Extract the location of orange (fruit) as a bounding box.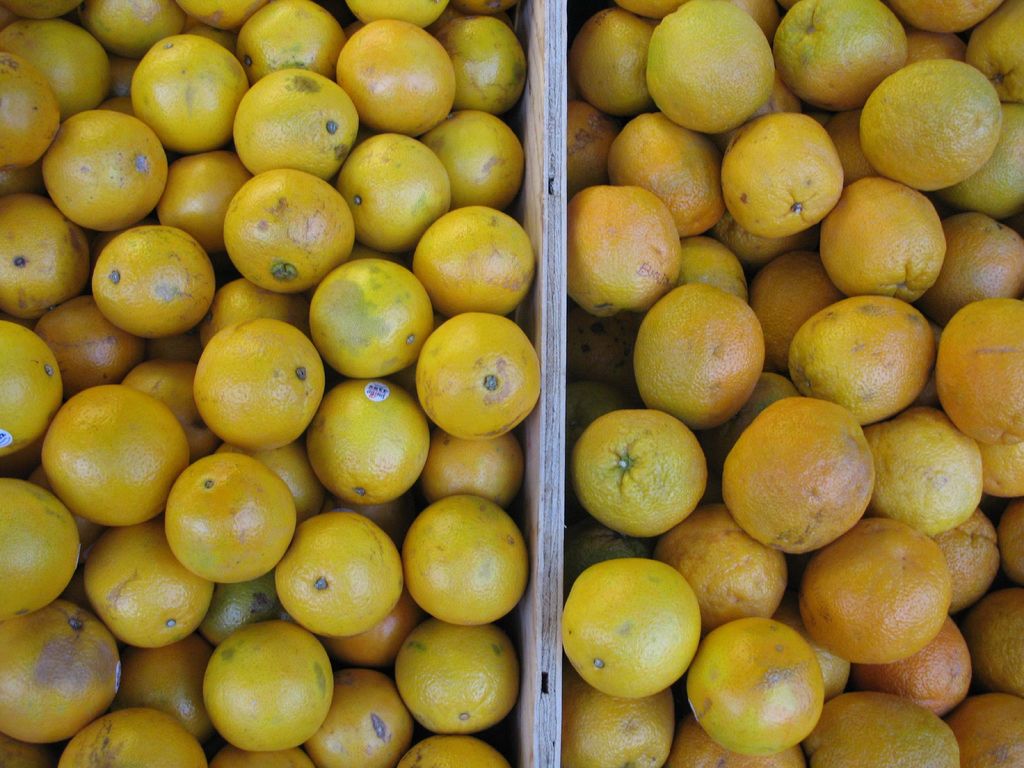
<region>819, 179, 946, 303</region>.
